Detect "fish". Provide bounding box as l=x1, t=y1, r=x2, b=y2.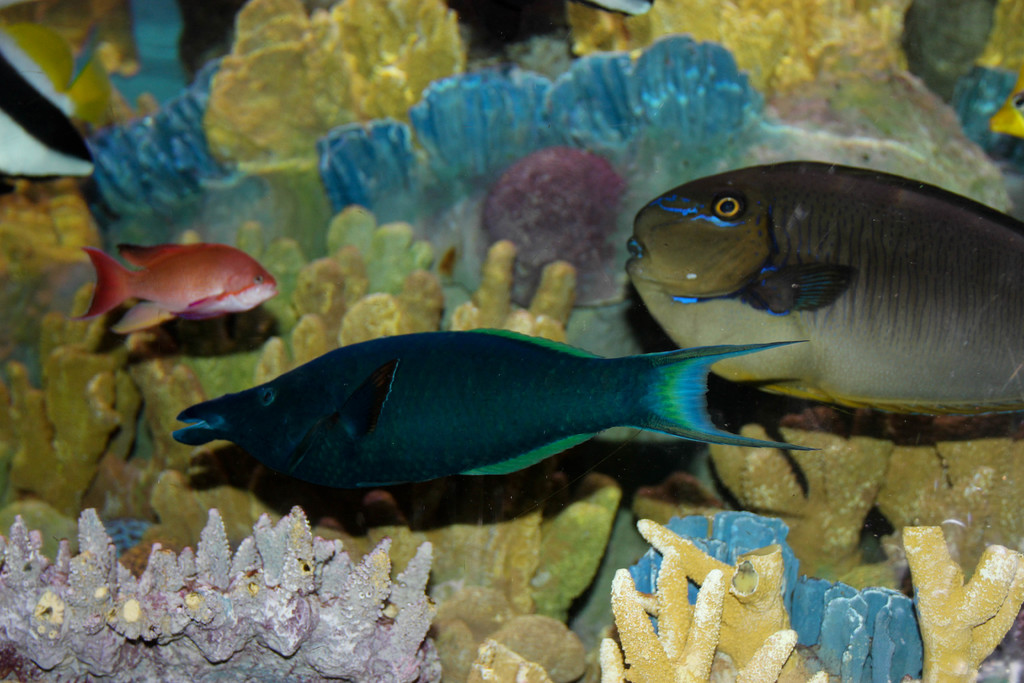
l=624, t=156, r=1023, b=429.
